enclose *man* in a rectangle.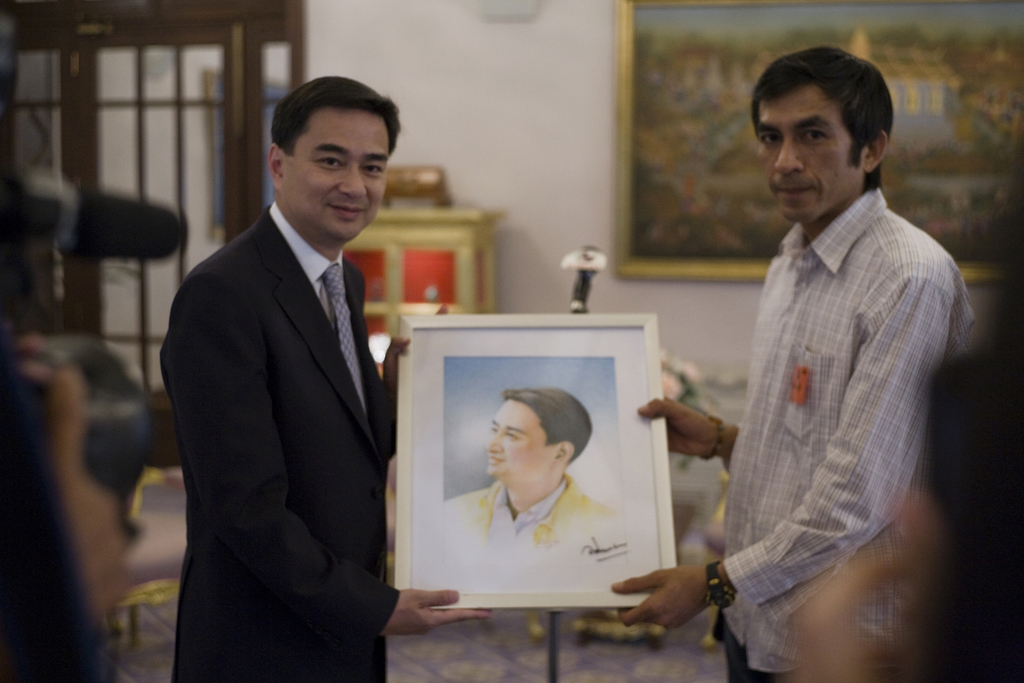
<bbox>158, 38, 430, 680</bbox>.
